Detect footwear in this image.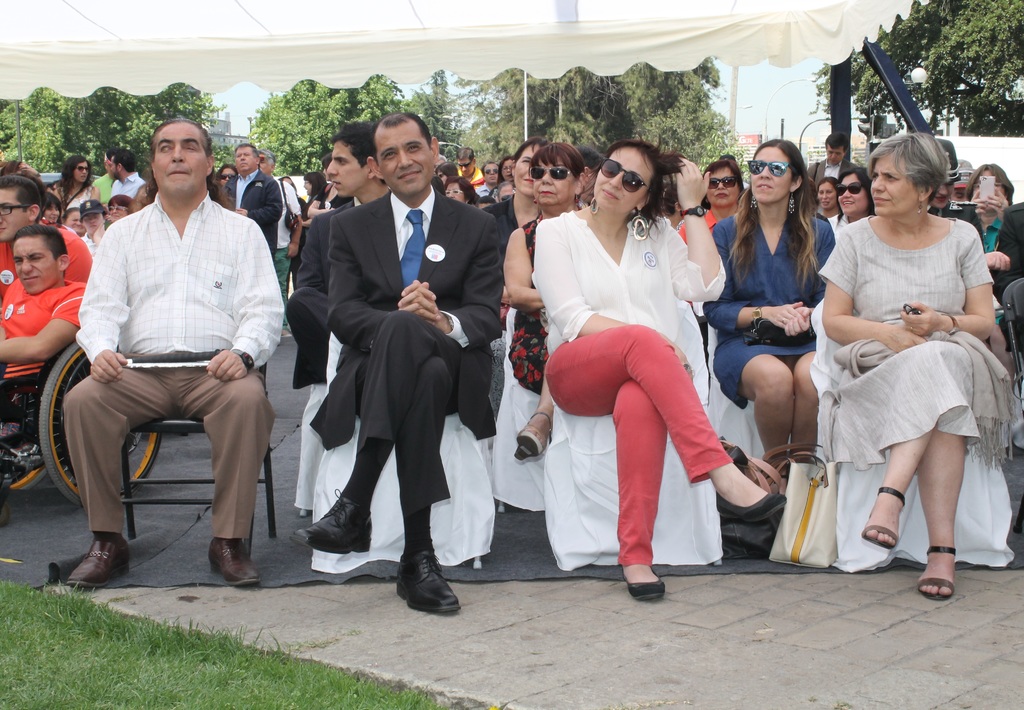
Detection: box=[209, 540, 264, 591].
